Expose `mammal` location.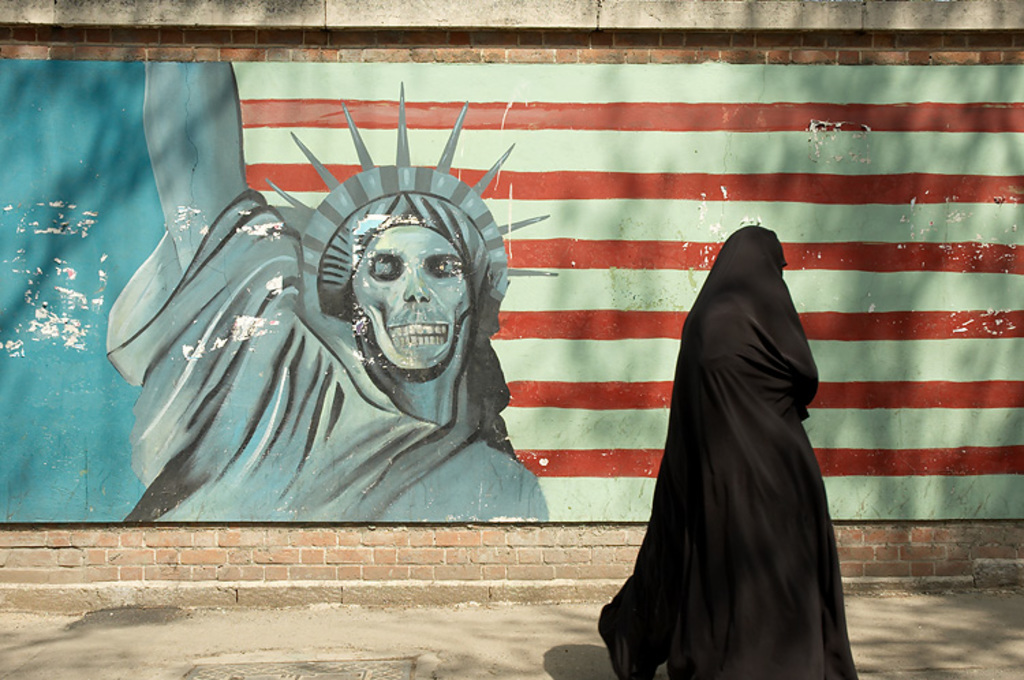
Exposed at x1=593 y1=214 x2=866 y2=640.
